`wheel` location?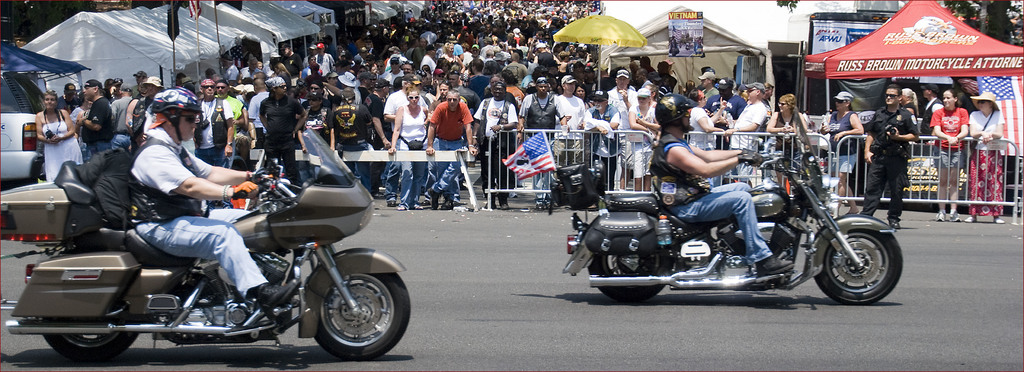
[left=41, top=330, right=138, bottom=362]
